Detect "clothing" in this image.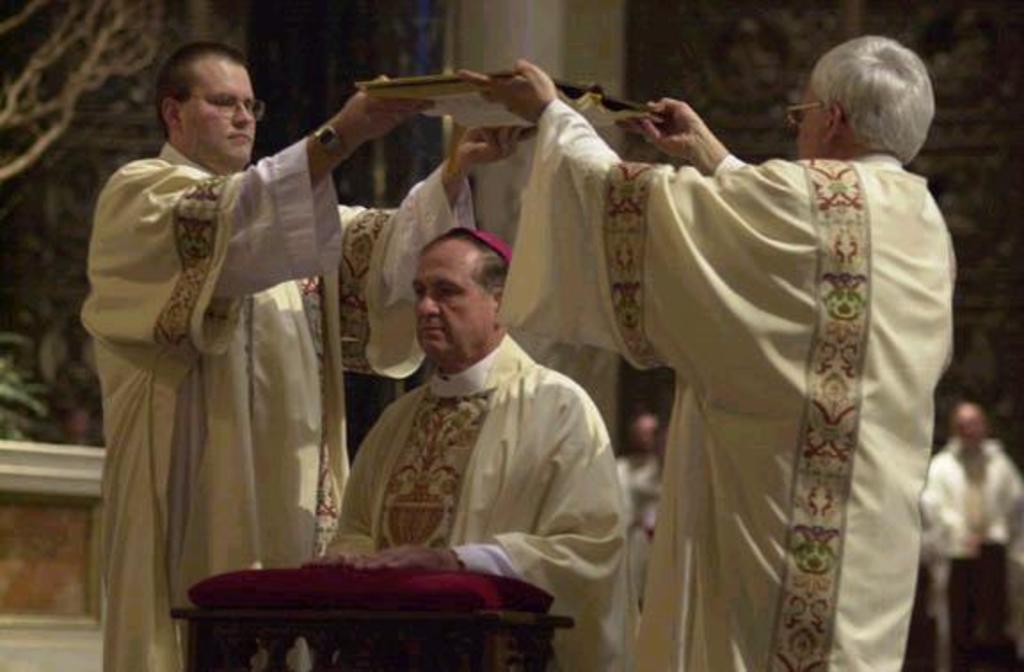
Detection: <bbox>304, 327, 644, 670</bbox>.
